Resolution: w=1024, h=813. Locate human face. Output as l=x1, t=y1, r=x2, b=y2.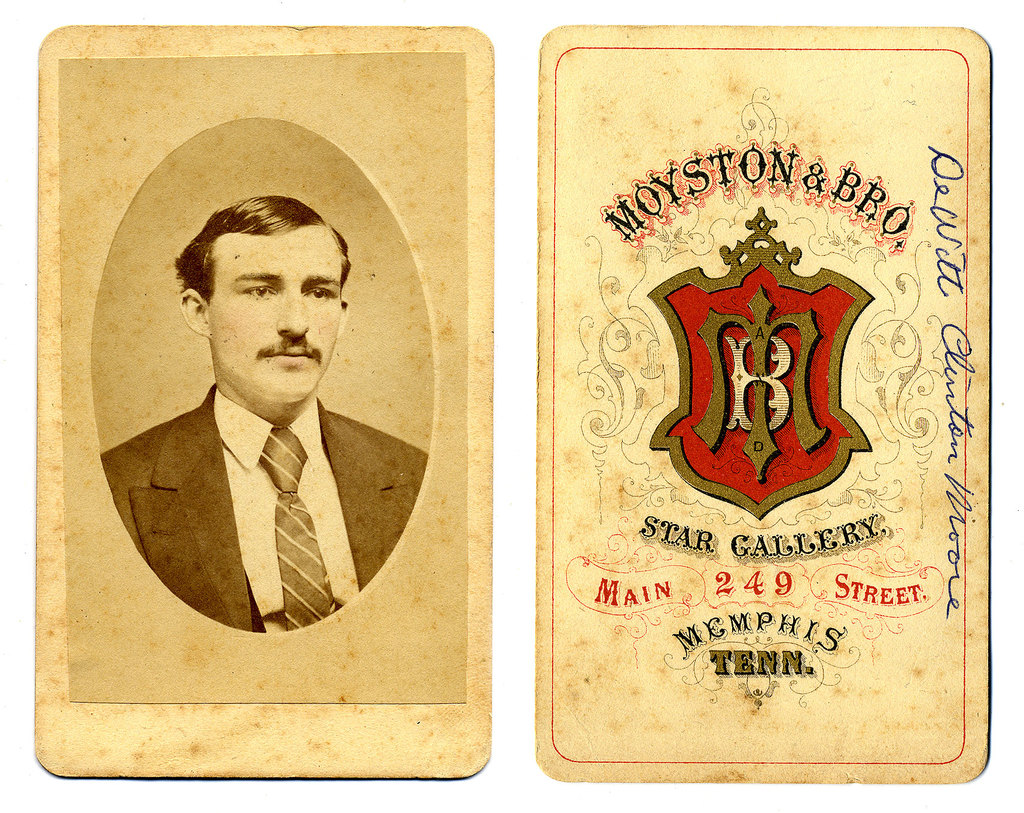
l=210, t=225, r=342, b=405.
